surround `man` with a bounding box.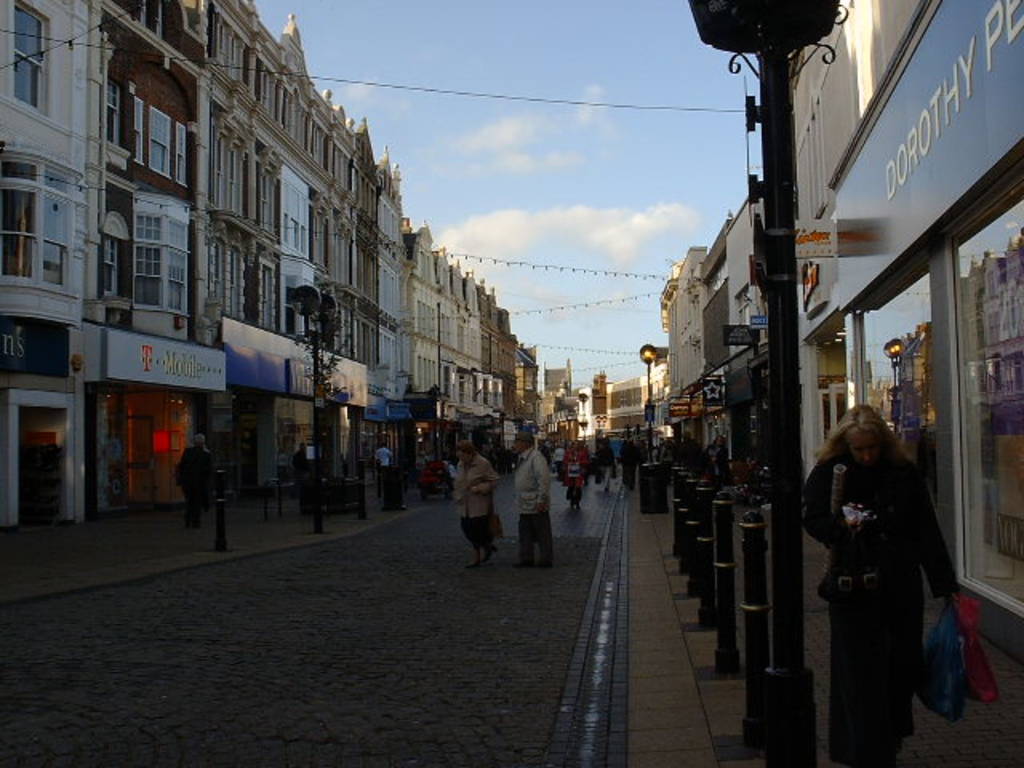
rect(174, 434, 213, 530).
